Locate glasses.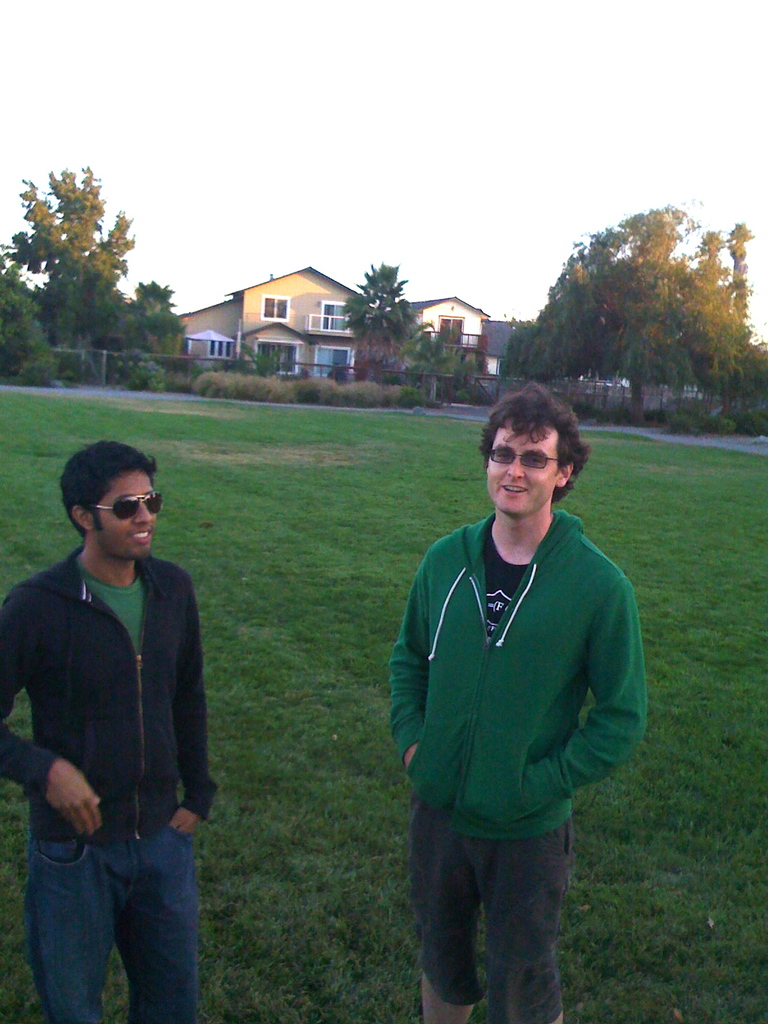
Bounding box: <box>485,446,561,470</box>.
